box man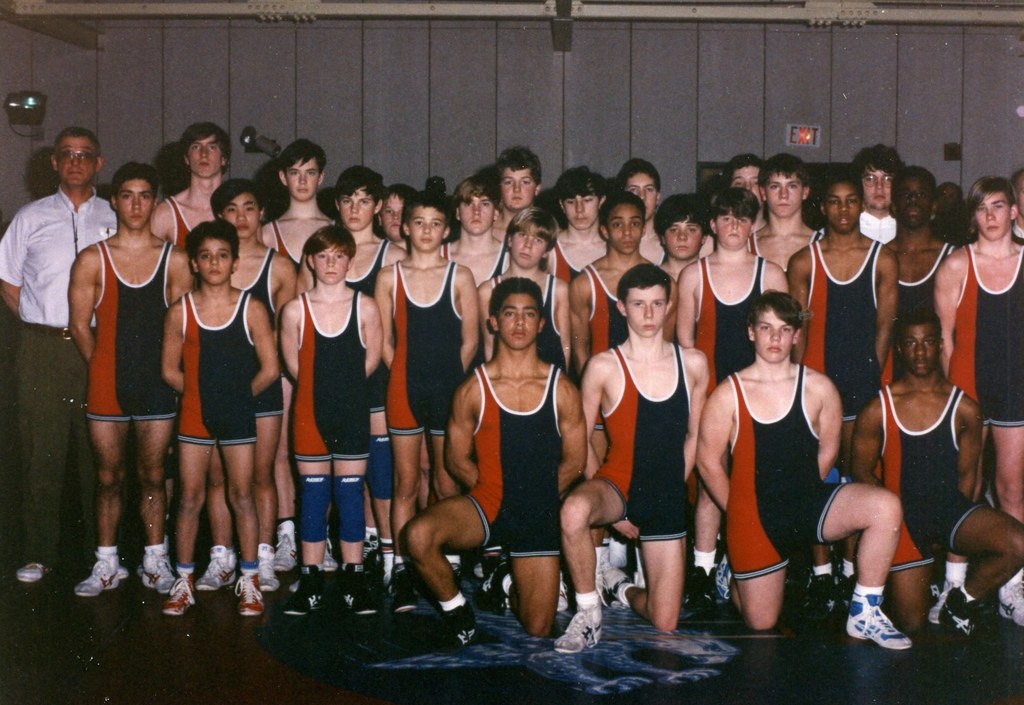
252/140/337/582
